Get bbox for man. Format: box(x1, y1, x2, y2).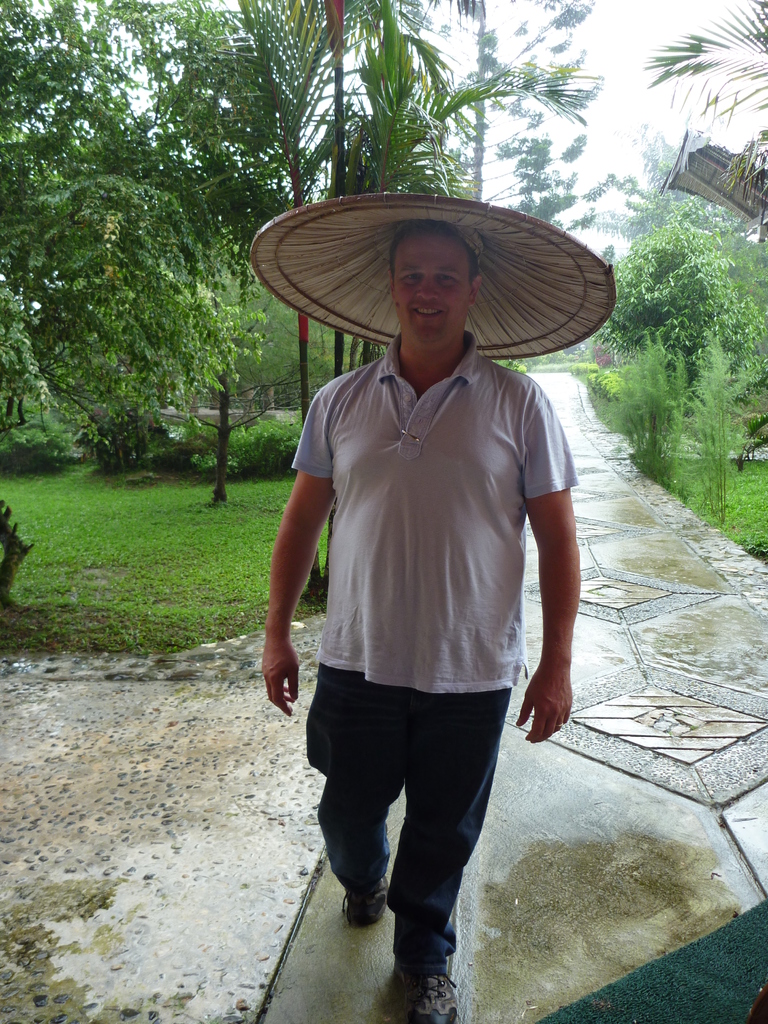
box(249, 188, 610, 1023).
